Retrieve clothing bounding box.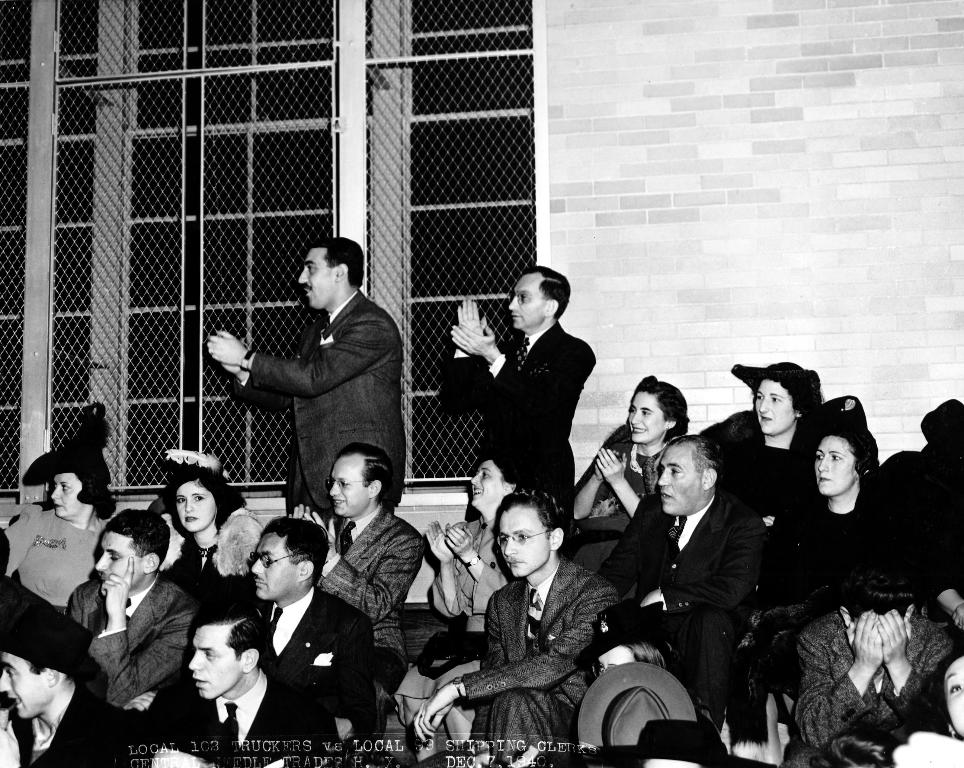
Bounding box: [left=753, top=471, right=926, bottom=746].
